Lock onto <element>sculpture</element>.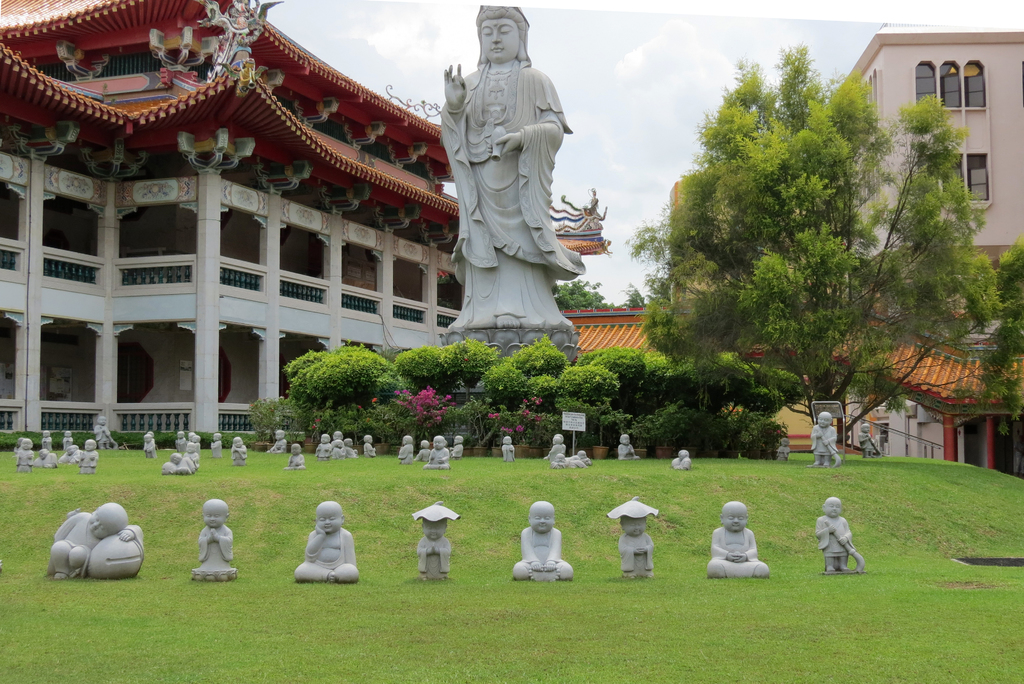
Locked: bbox=[854, 424, 882, 457].
